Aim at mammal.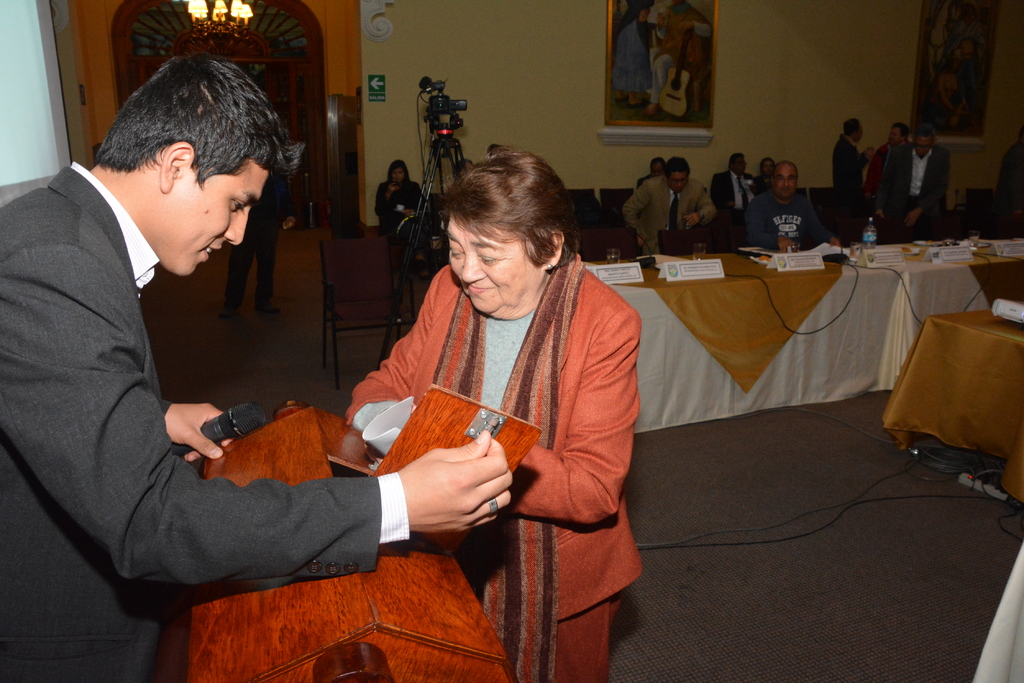
Aimed at box(483, 139, 509, 160).
